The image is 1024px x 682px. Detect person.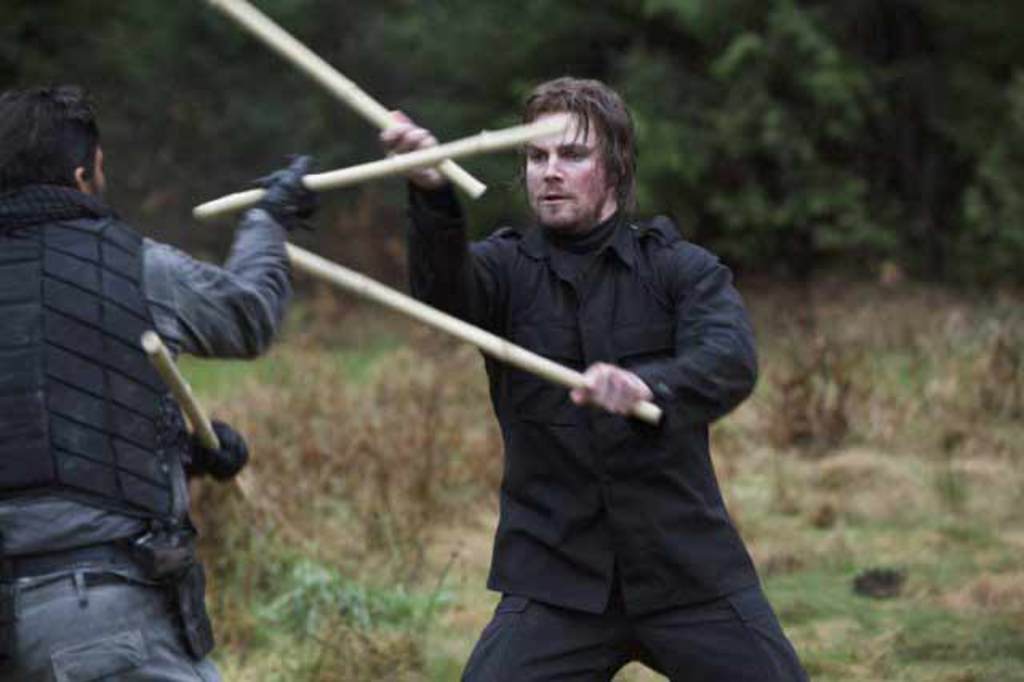
Detection: [left=370, top=70, right=808, bottom=680].
